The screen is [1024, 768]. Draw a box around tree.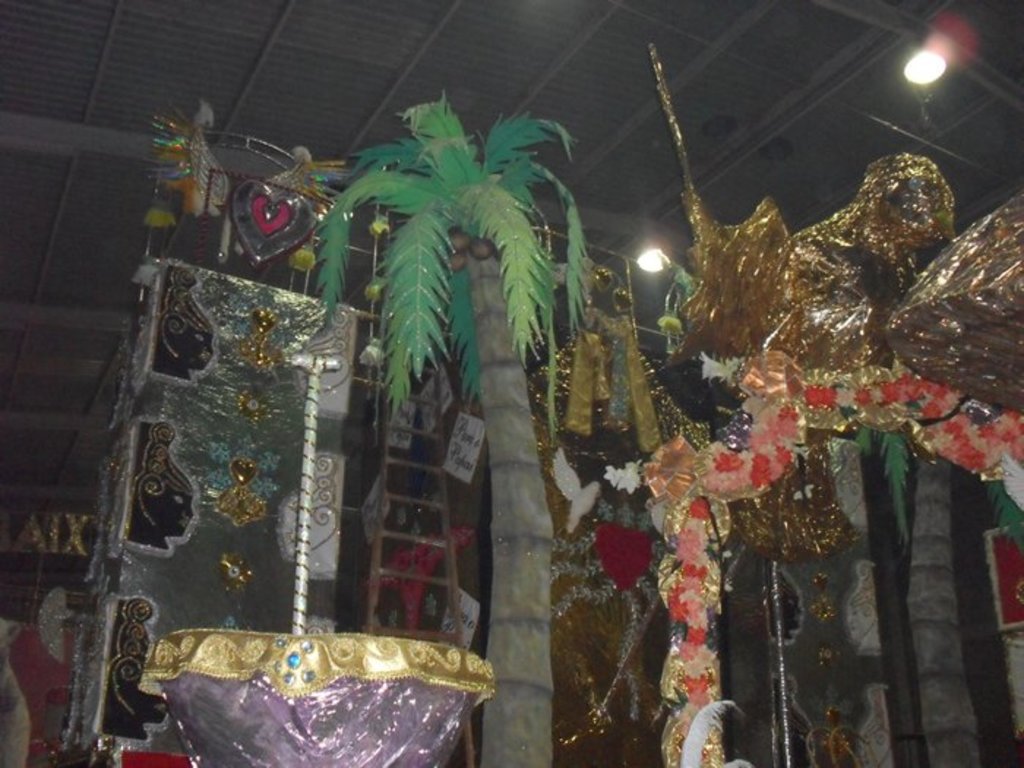
x1=917 y1=458 x2=985 y2=767.
